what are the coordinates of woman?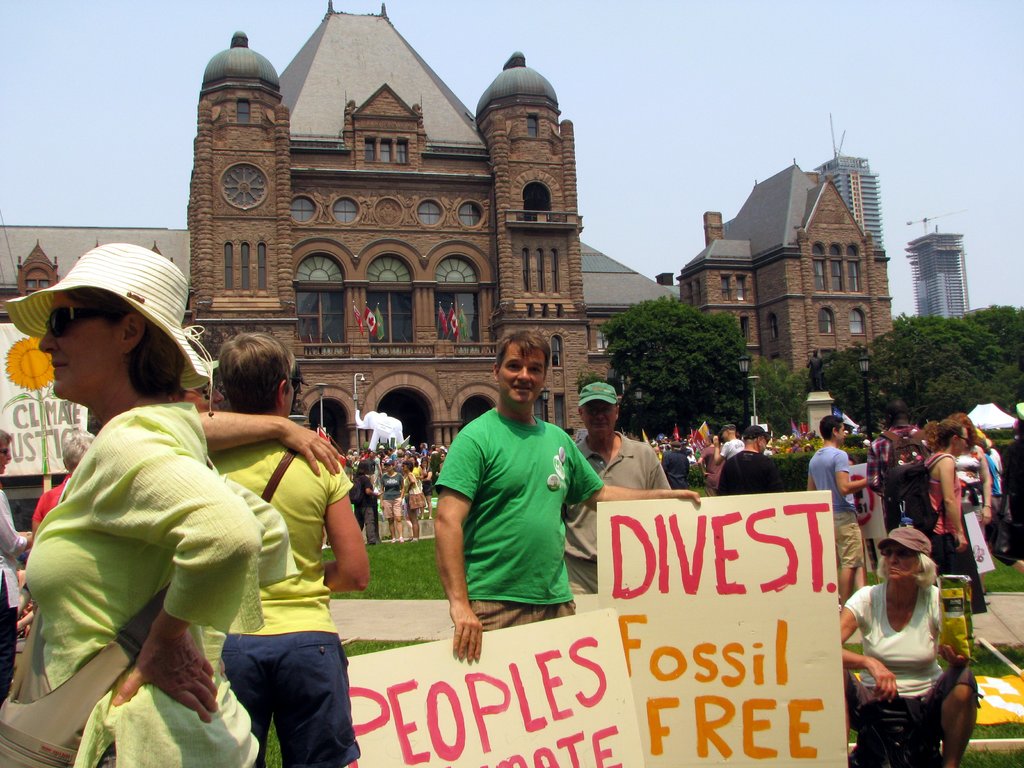
<bbox>948, 410, 993, 574</bbox>.
